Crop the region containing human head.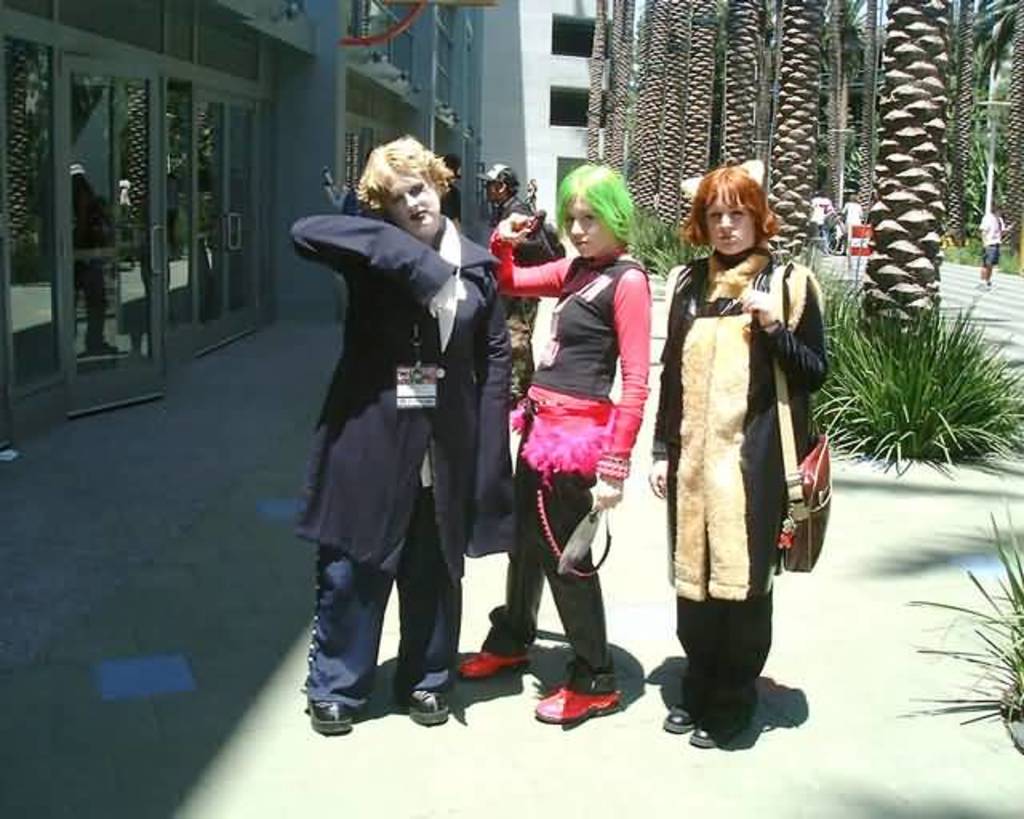
Crop region: (350, 126, 454, 221).
